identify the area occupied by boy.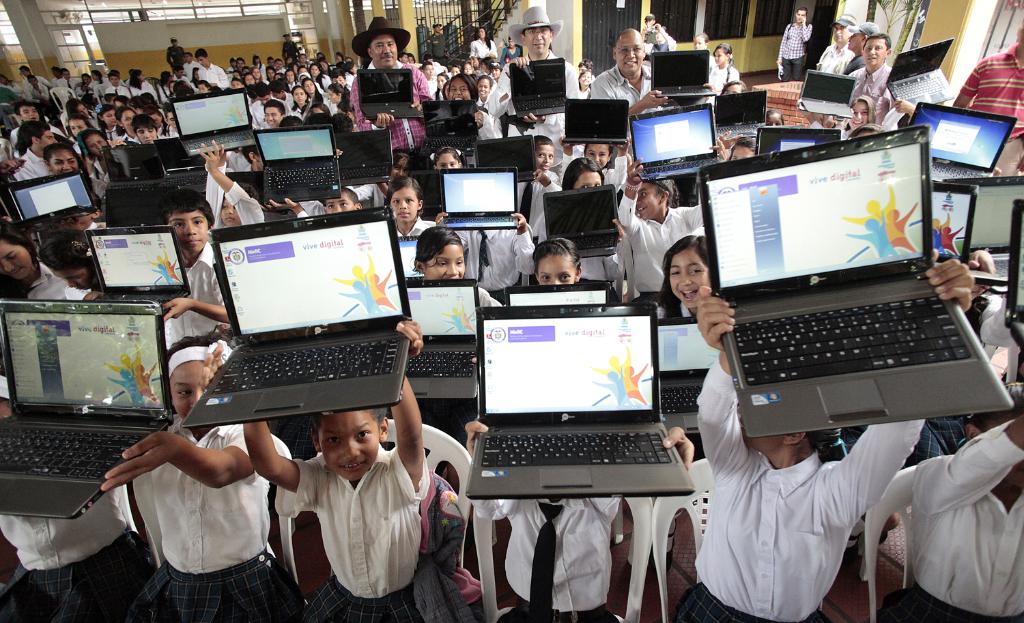
Area: <box>416,204,543,291</box>.
